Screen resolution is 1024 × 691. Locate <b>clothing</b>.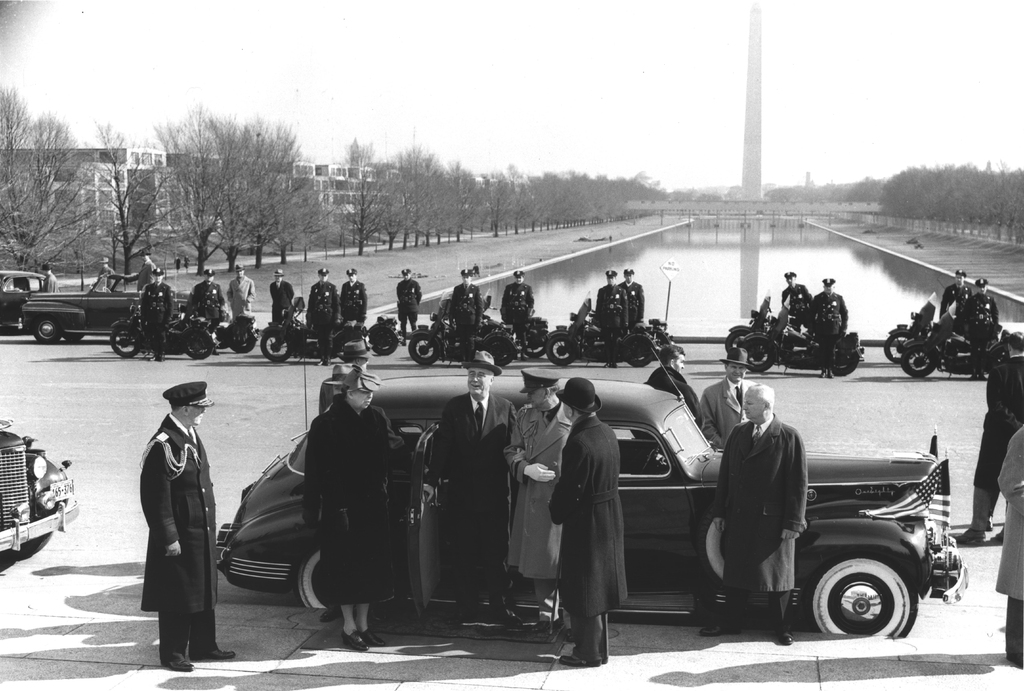
box(961, 290, 1001, 375).
